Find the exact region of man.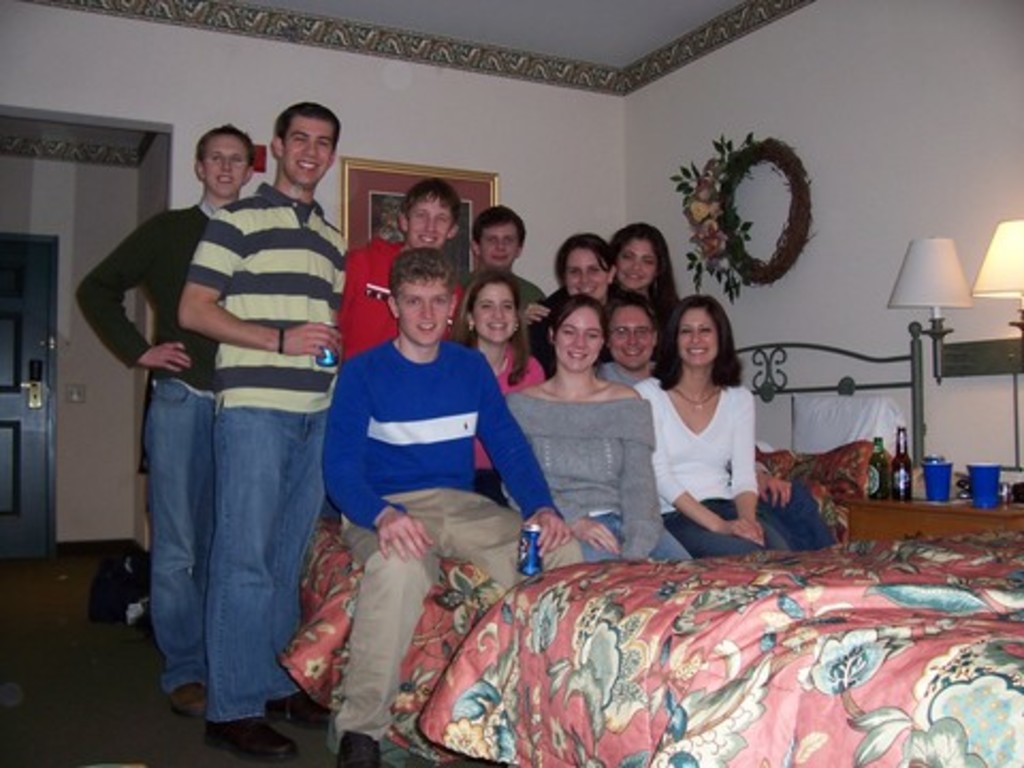
Exact region: l=73, t=119, r=258, b=719.
